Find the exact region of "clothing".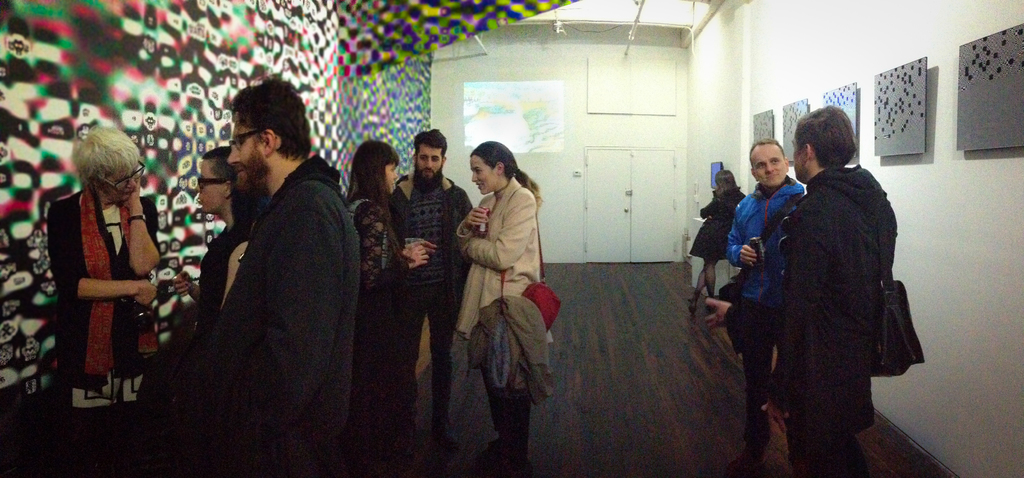
Exact region: x1=40 y1=176 x2=158 y2=420.
